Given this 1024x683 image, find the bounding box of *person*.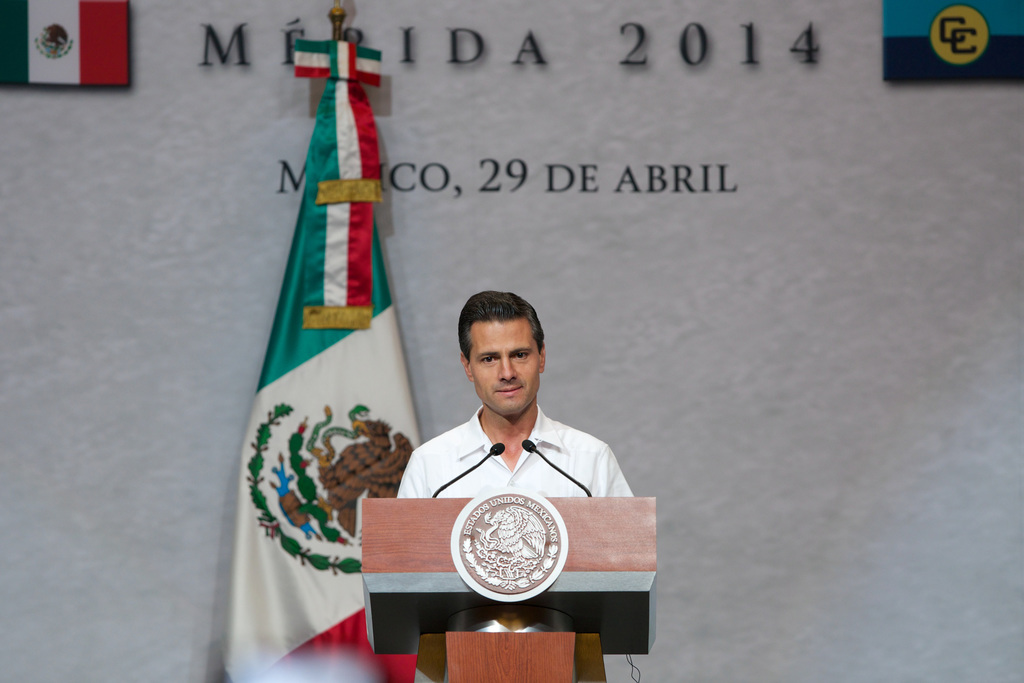
{"left": 397, "top": 290, "right": 634, "bottom": 496}.
